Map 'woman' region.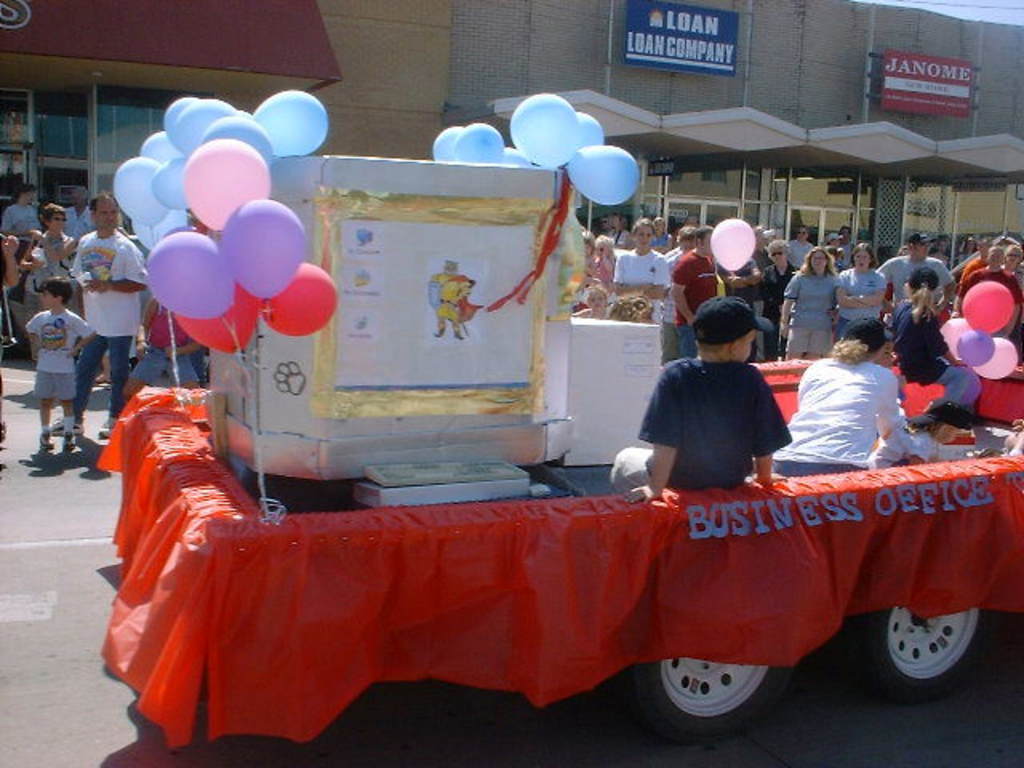
Mapped to [21,200,74,357].
